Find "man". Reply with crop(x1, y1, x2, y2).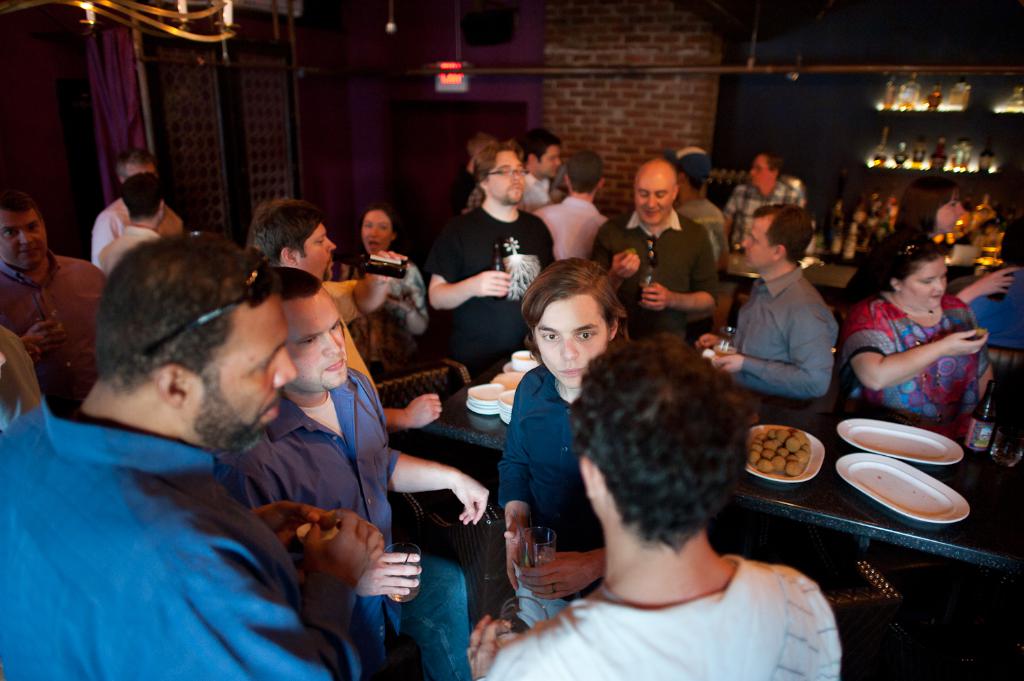
crop(96, 164, 177, 291).
